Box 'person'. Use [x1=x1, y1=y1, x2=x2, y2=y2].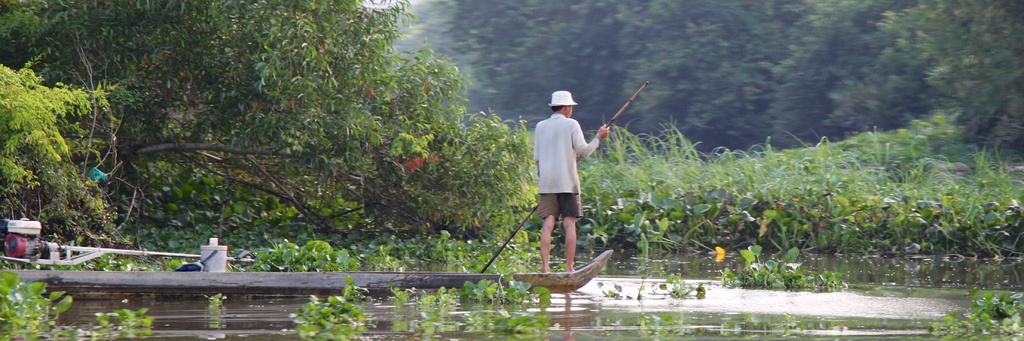
[x1=525, y1=81, x2=604, y2=288].
